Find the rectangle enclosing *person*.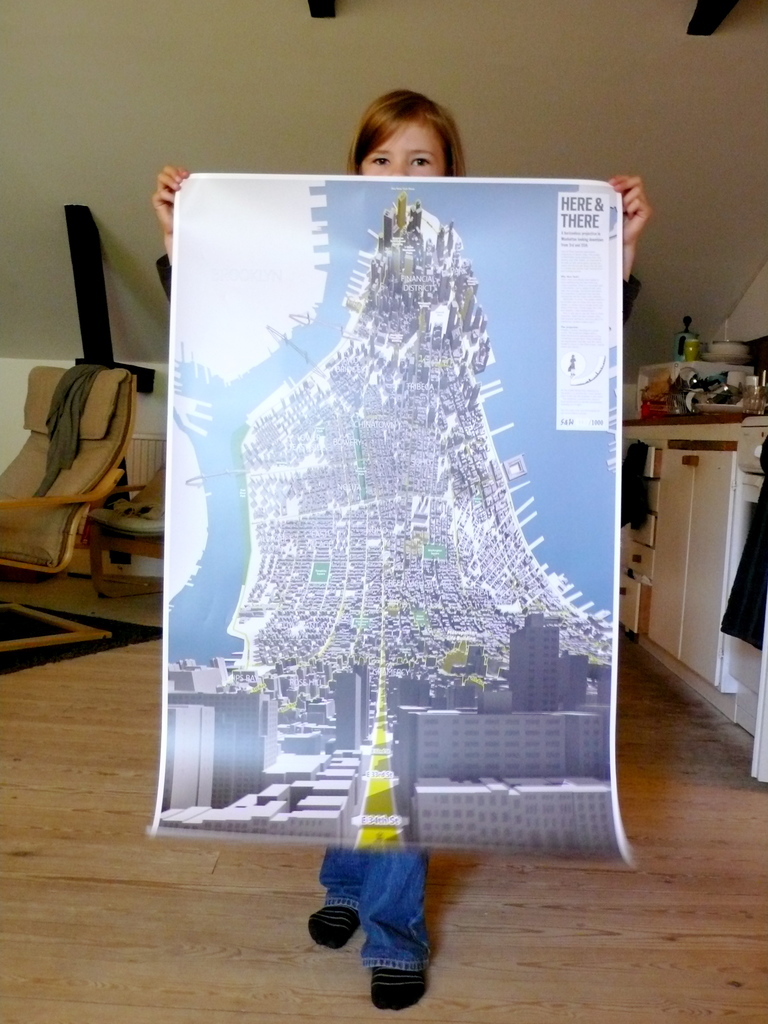
x1=180, y1=125, x2=602, y2=883.
